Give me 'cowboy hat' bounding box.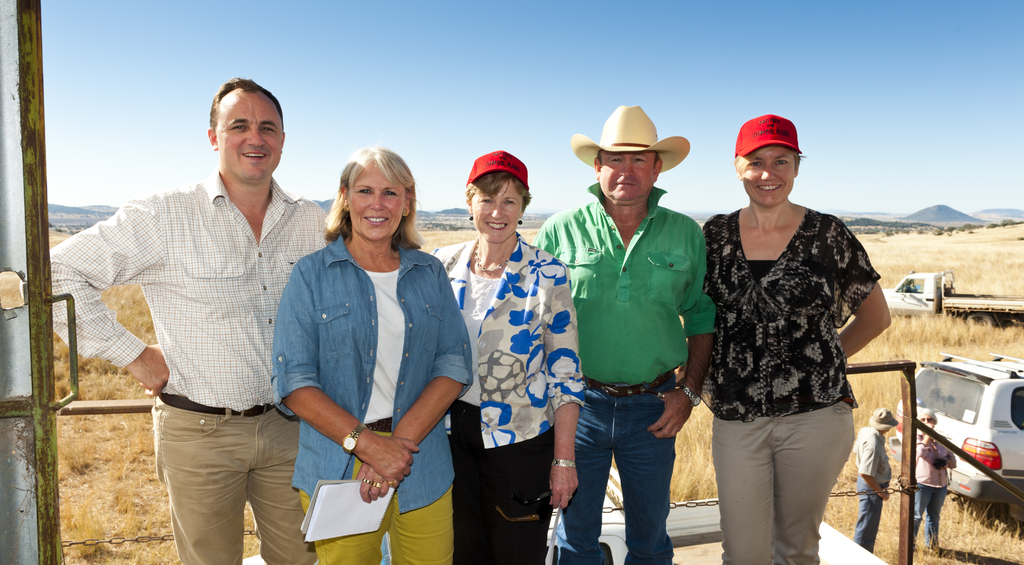
x1=867 y1=406 x2=902 y2=430.
